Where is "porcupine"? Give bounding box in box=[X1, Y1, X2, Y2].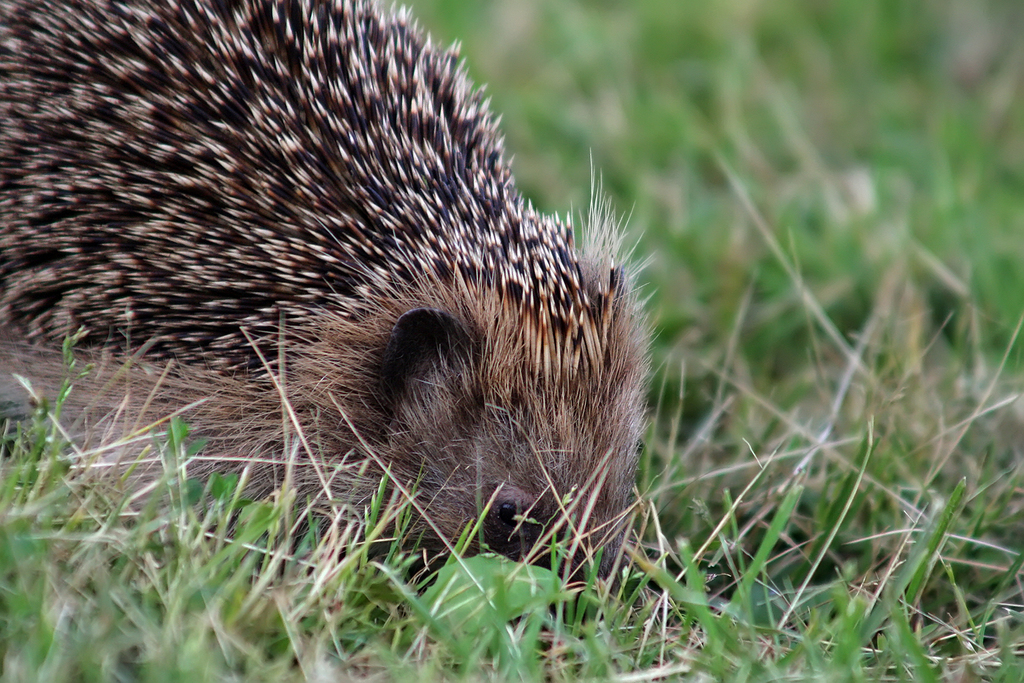
box=[0, 0, 616, 594].
